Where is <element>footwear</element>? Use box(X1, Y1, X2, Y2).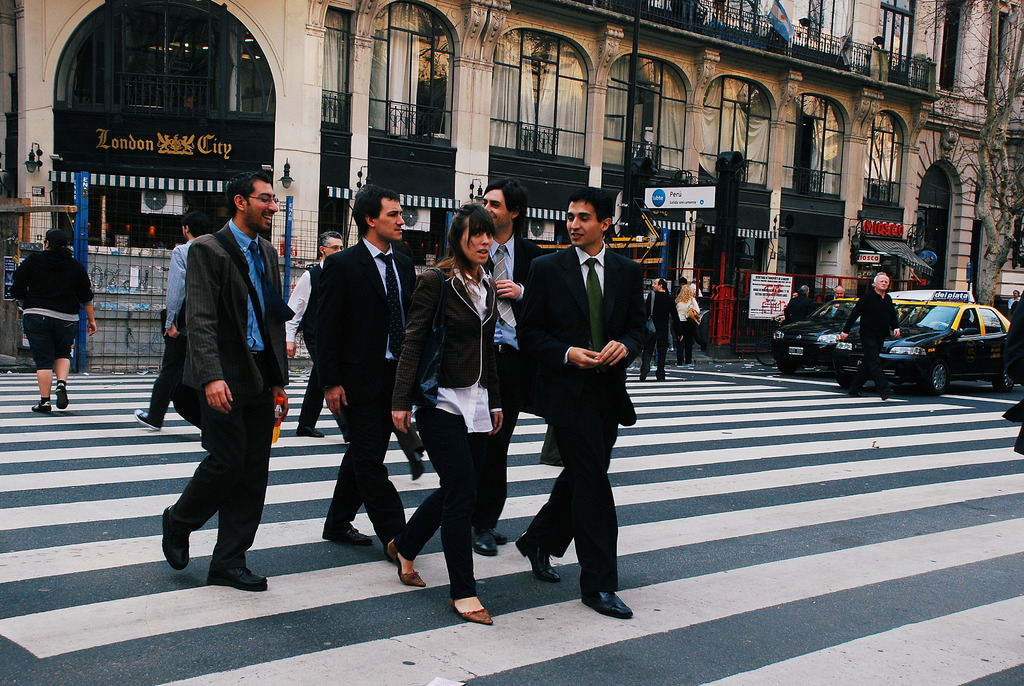
box(206, 544, 266, 591).
